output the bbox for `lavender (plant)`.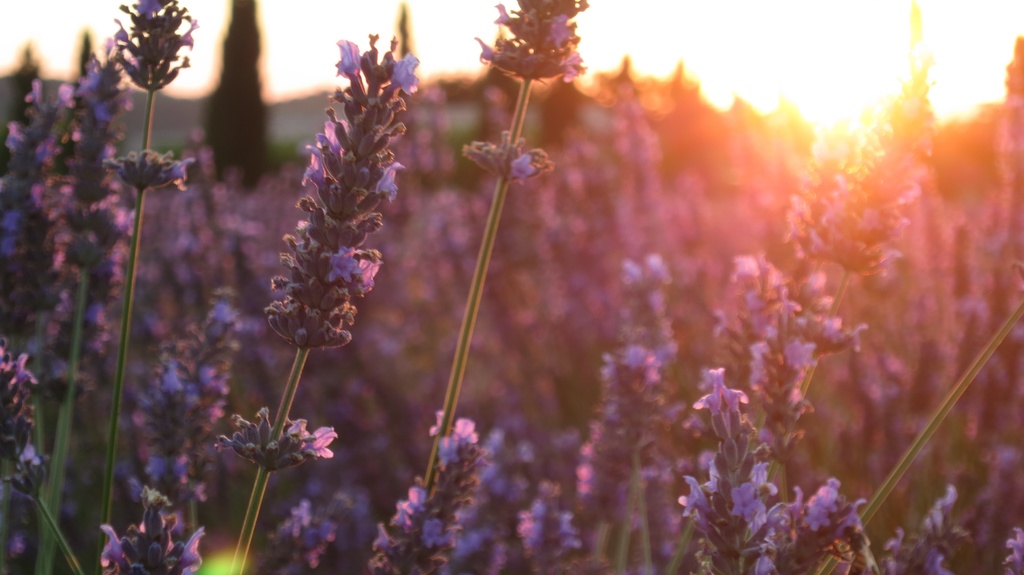
detection(486, 427, 543, 537).
